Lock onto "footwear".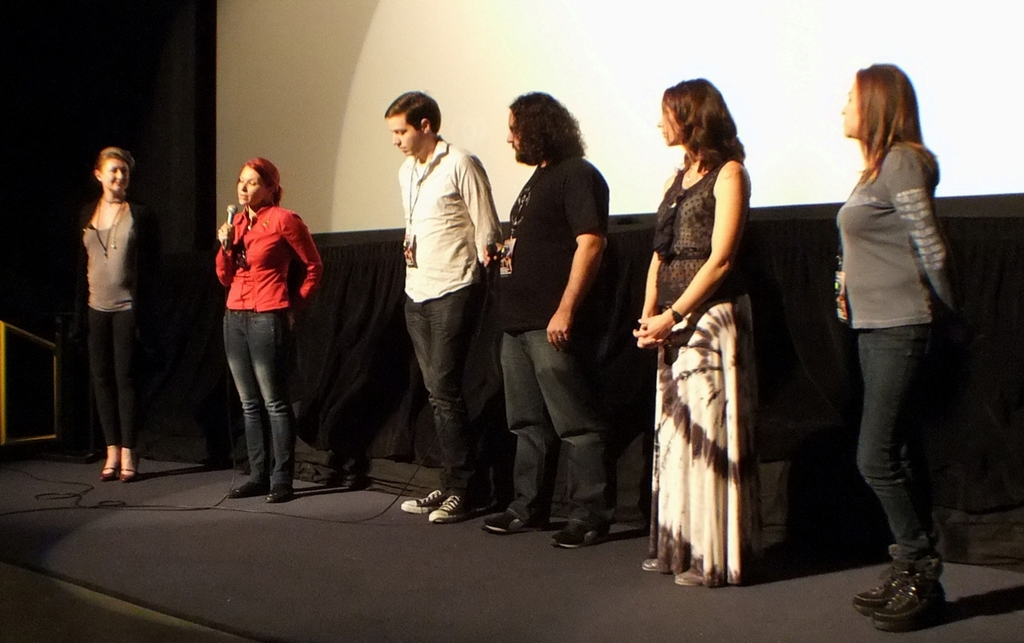
Locked: x1=874, y1=550, x2=959, y2=629.
